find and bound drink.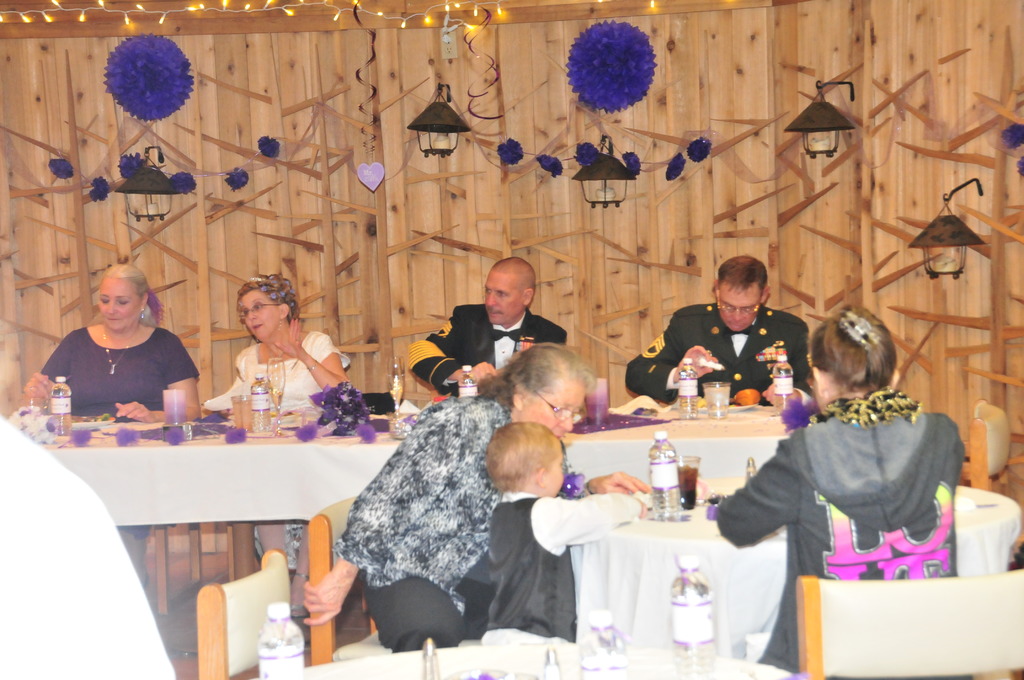
Bound: rect(672, 560, 710, 677).
